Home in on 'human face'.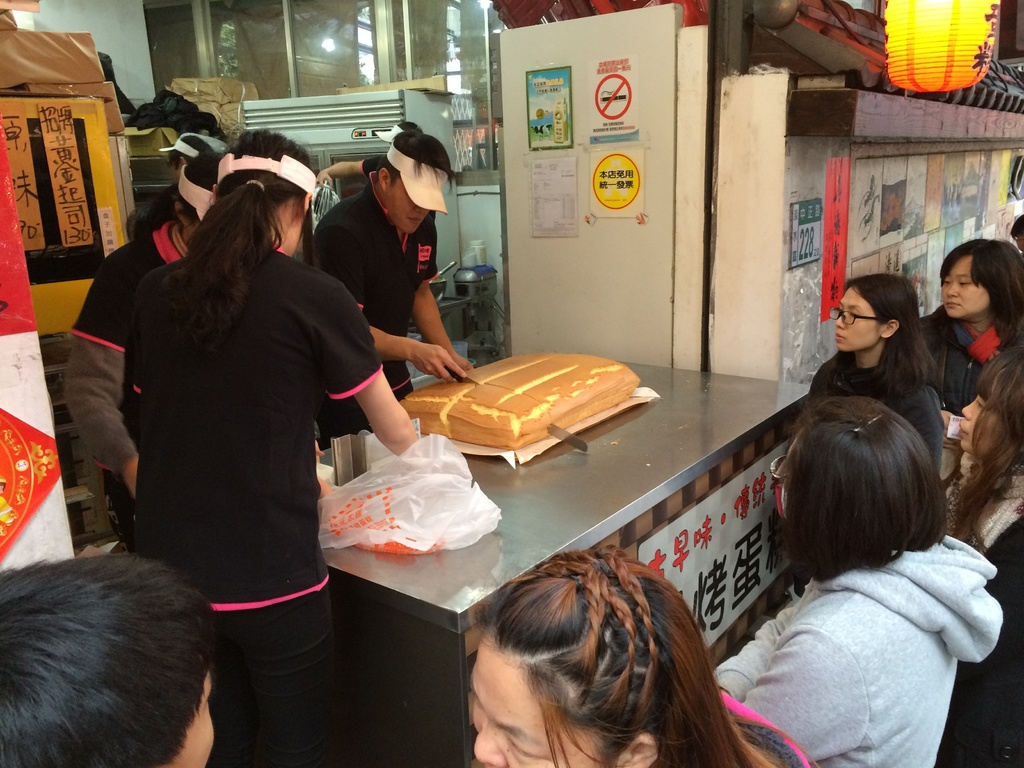
Homed in at select_region(390, 176, 431, 236).
